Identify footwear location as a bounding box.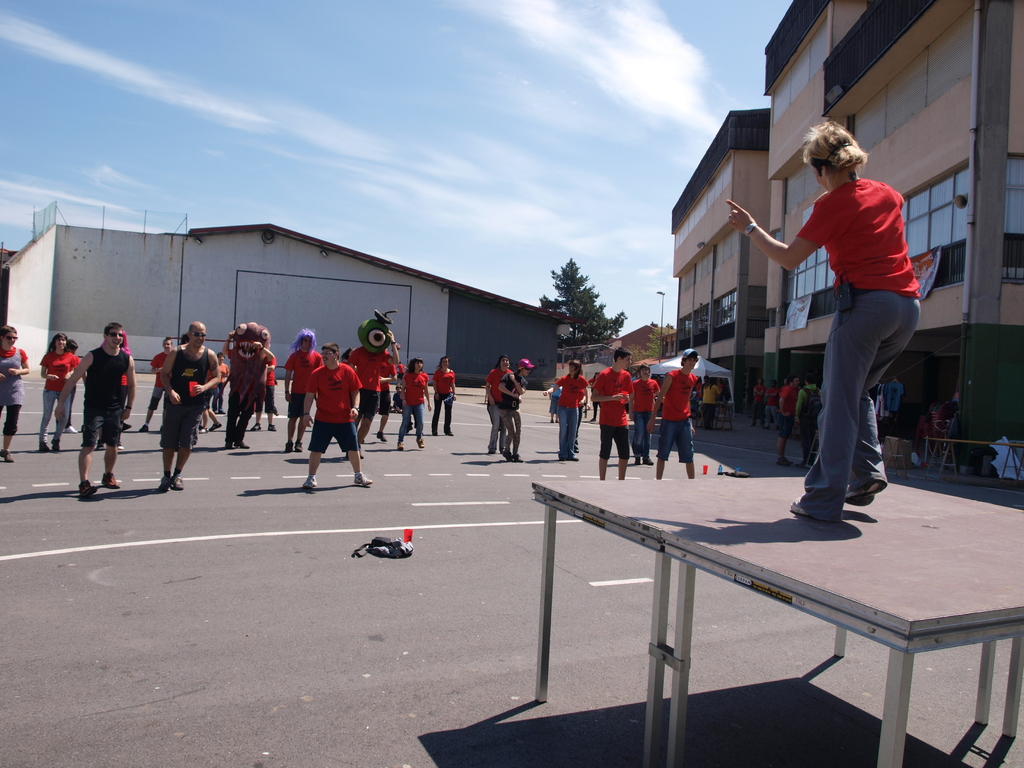
(x1=235, y1=442, x2=247, y2=445).
